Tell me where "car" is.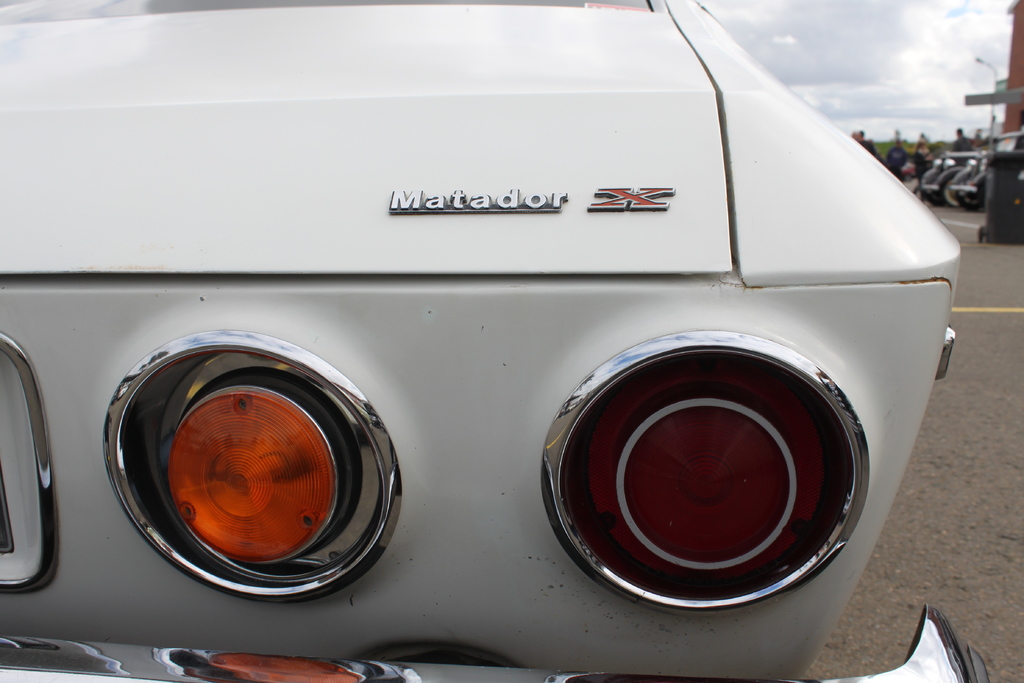
"car" is at 918 151 980 202.
